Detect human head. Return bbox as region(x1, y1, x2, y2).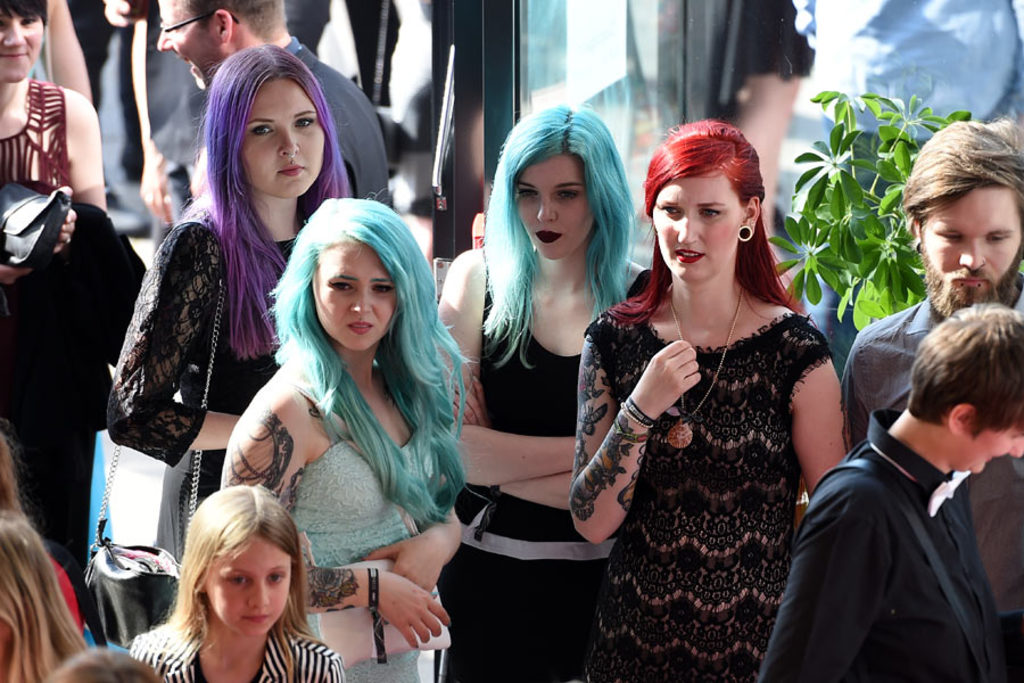
region(479, 106, 629, 266).
